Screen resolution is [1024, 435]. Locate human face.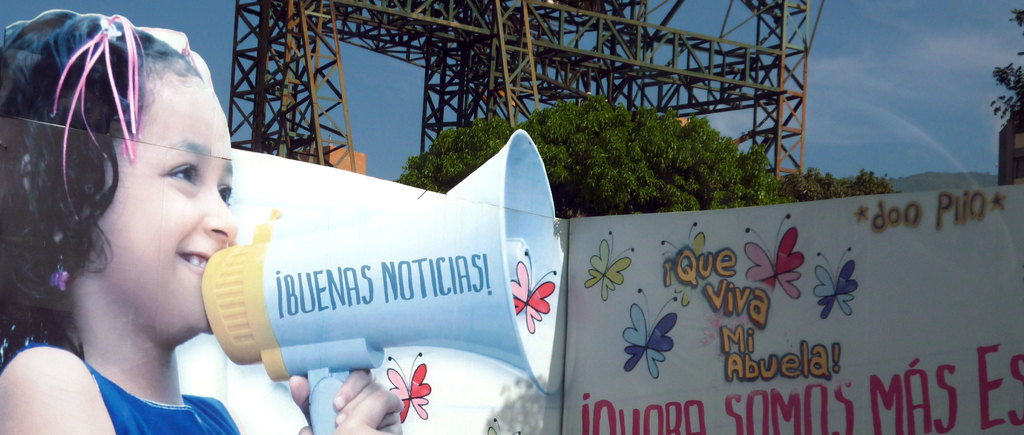
x1=77 y1=83 x2=234 y2=325.
